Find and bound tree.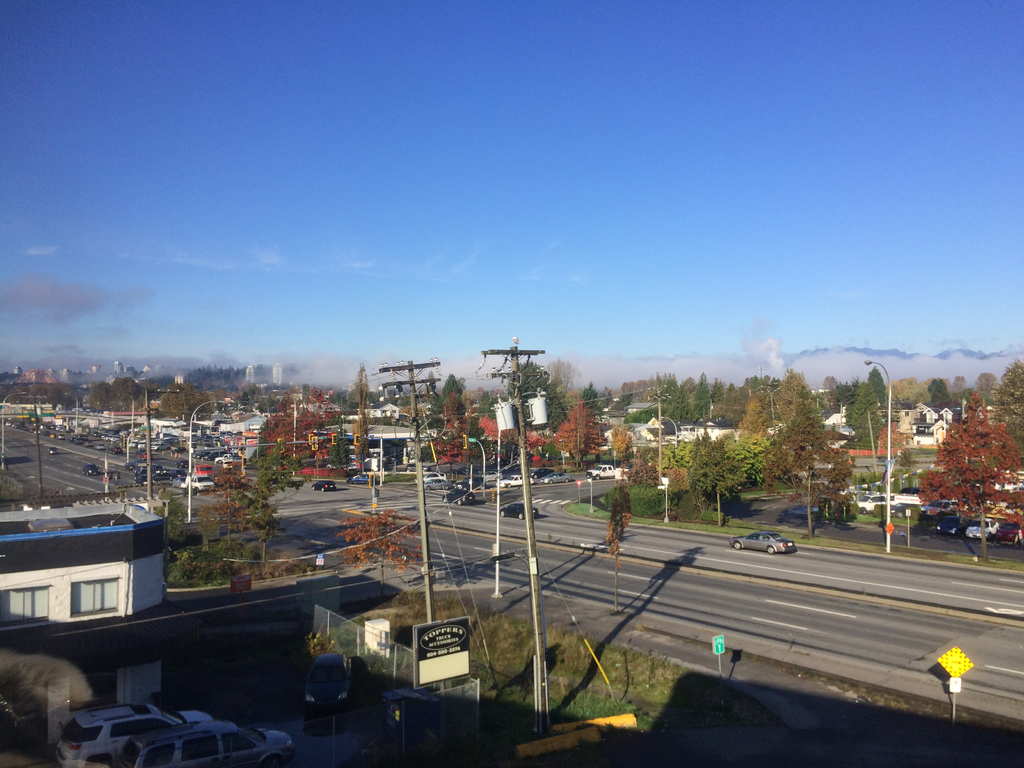
Bound: x1=606 y1=479 x2=628 y2=608.
